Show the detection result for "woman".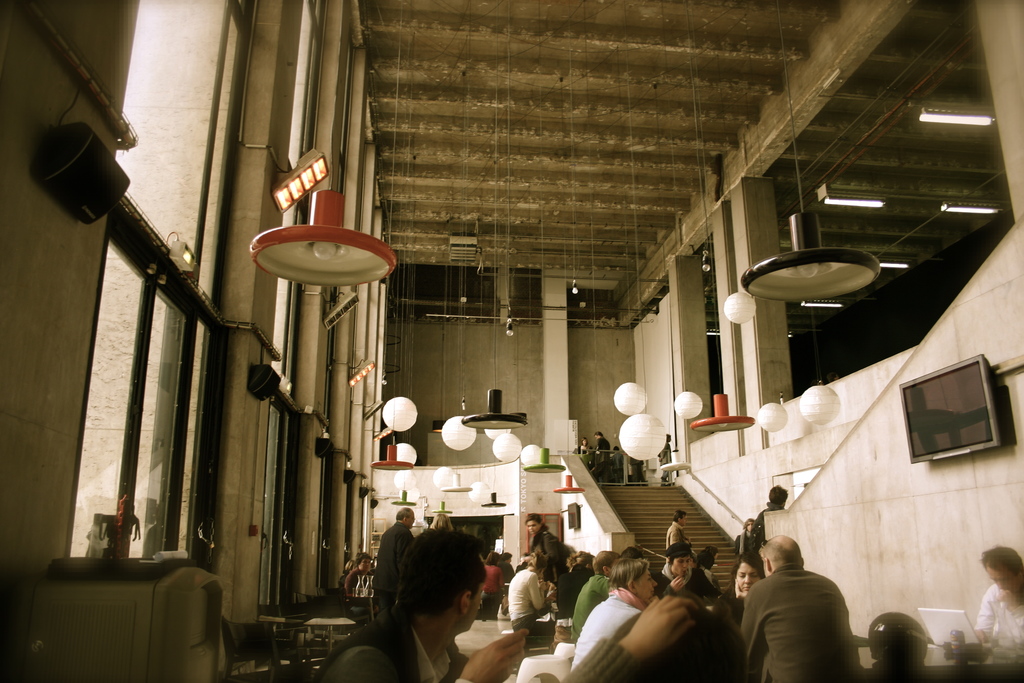
[left=574, top=436, right=590, bottom=460].
